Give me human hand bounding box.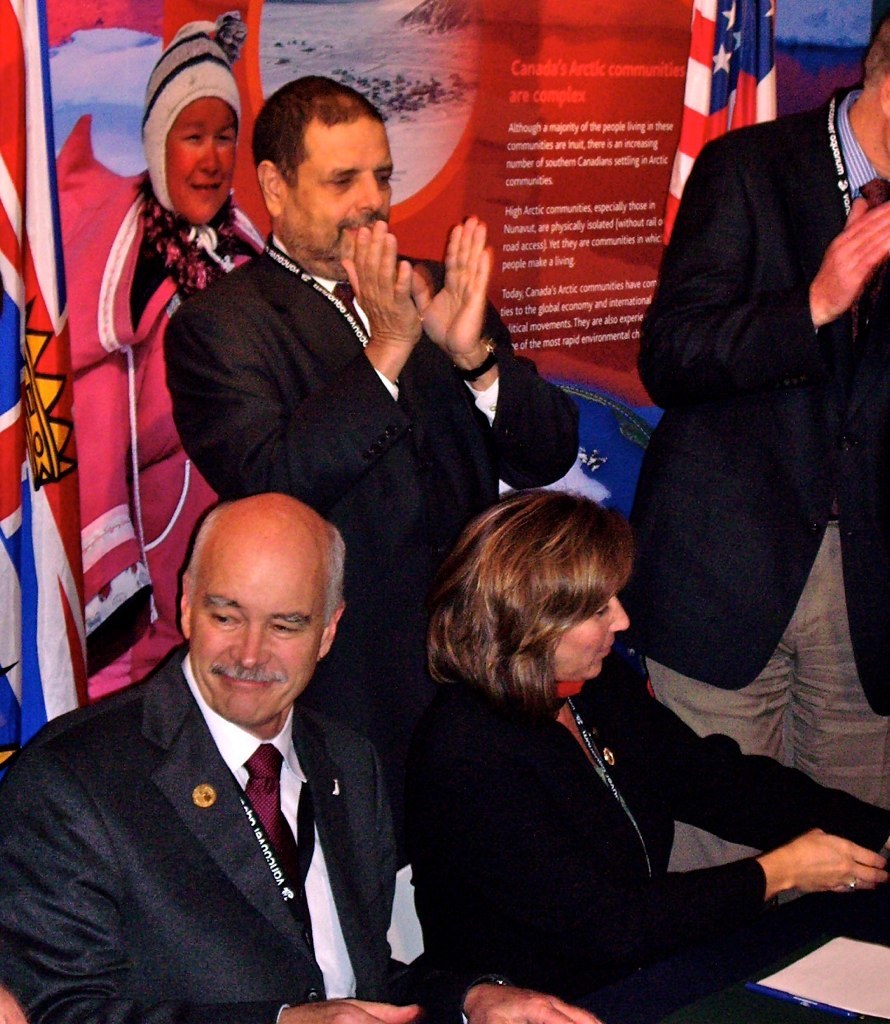
box=[765, 809, 871, 927].
